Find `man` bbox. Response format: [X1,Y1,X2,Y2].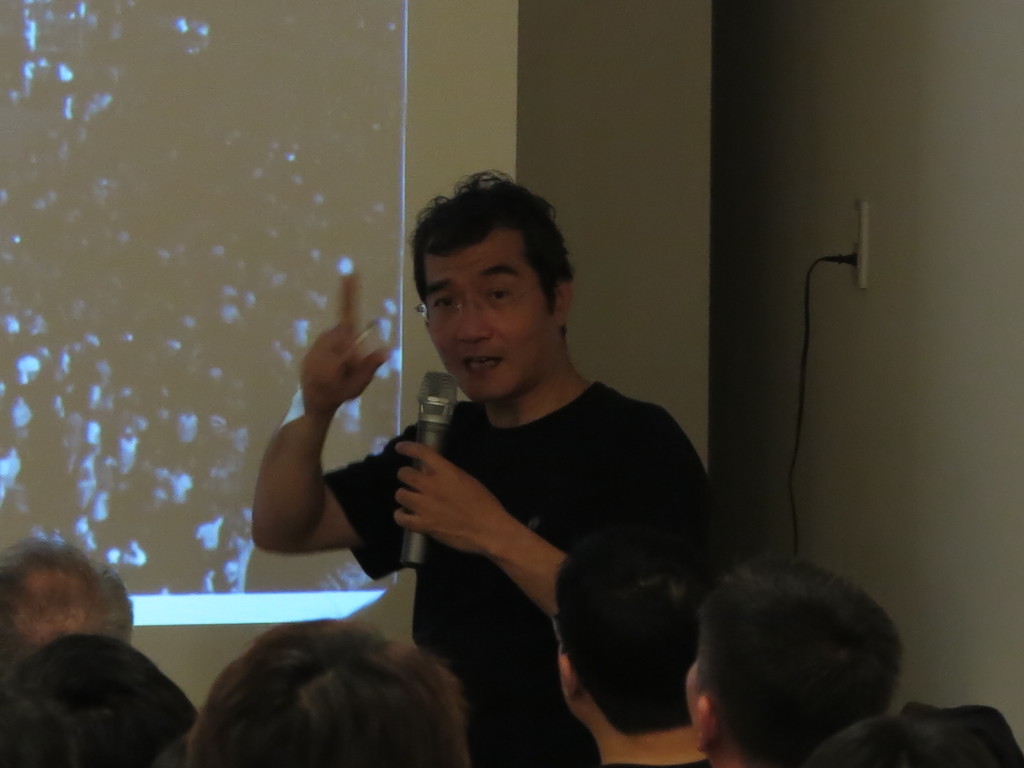
[550,529,716,767].
